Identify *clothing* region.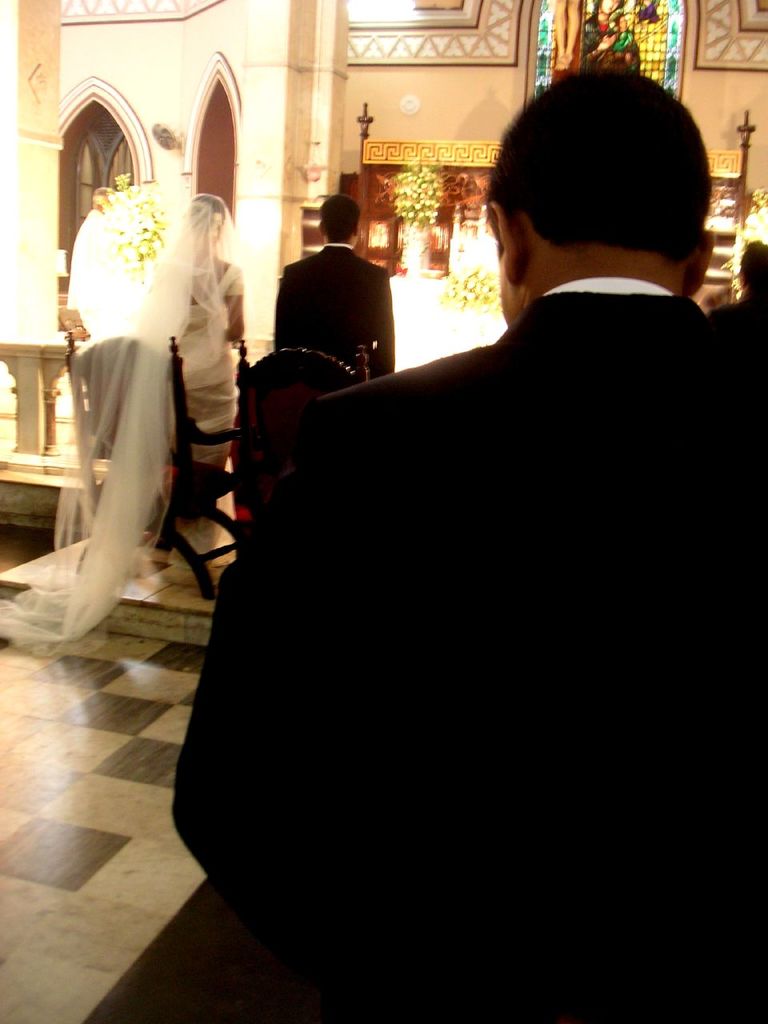
Region: 172,276,767,1023.
